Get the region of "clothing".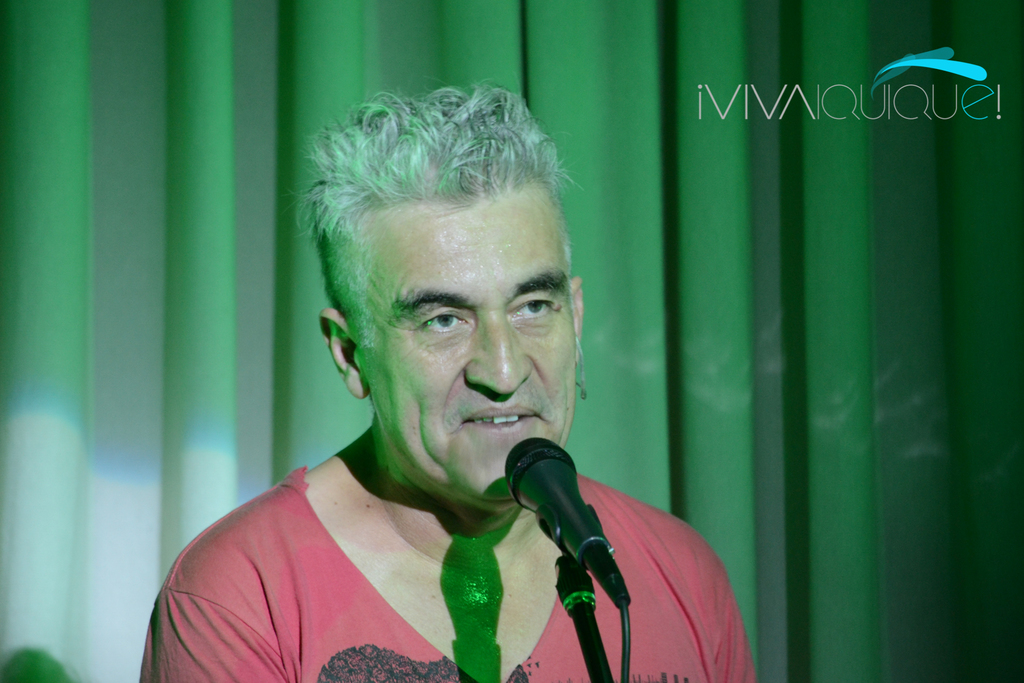
154 414 684 671.
